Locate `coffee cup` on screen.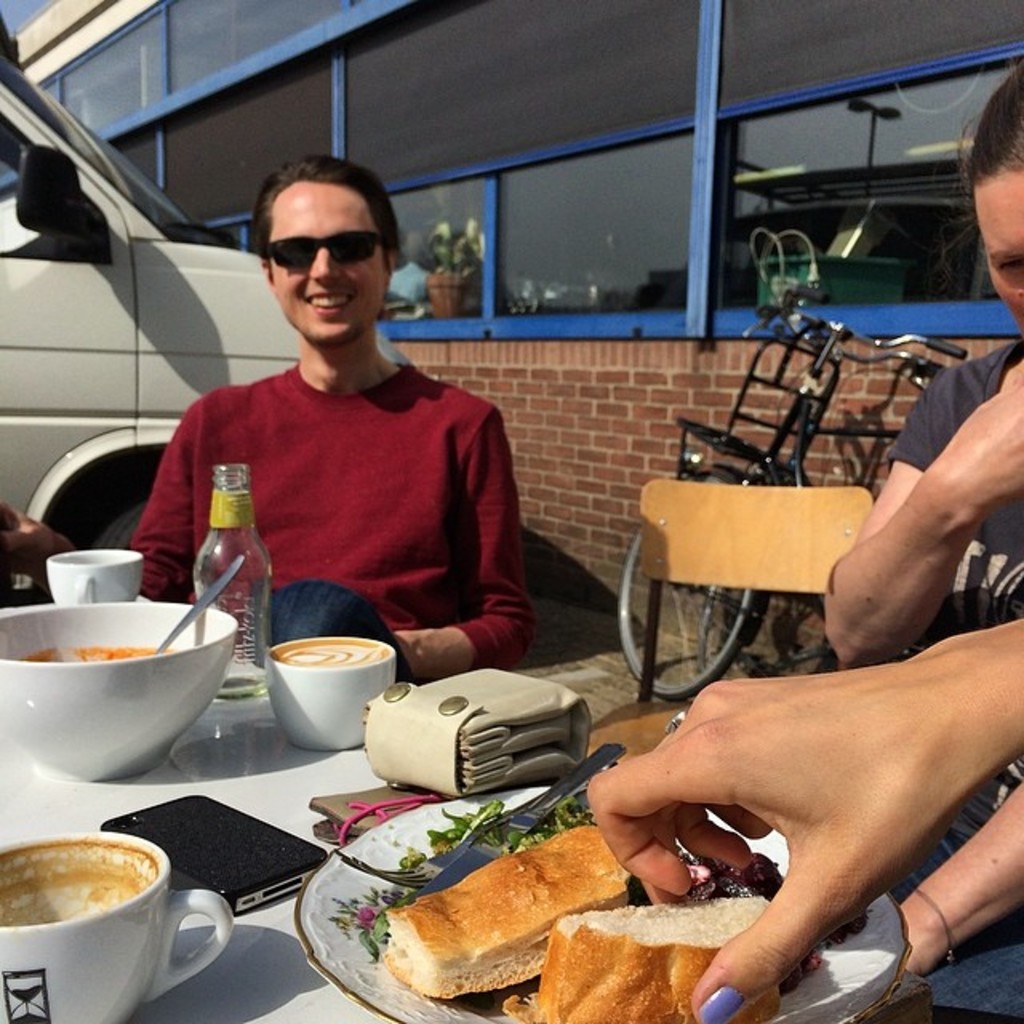
On screen at 264,632,398,754.
